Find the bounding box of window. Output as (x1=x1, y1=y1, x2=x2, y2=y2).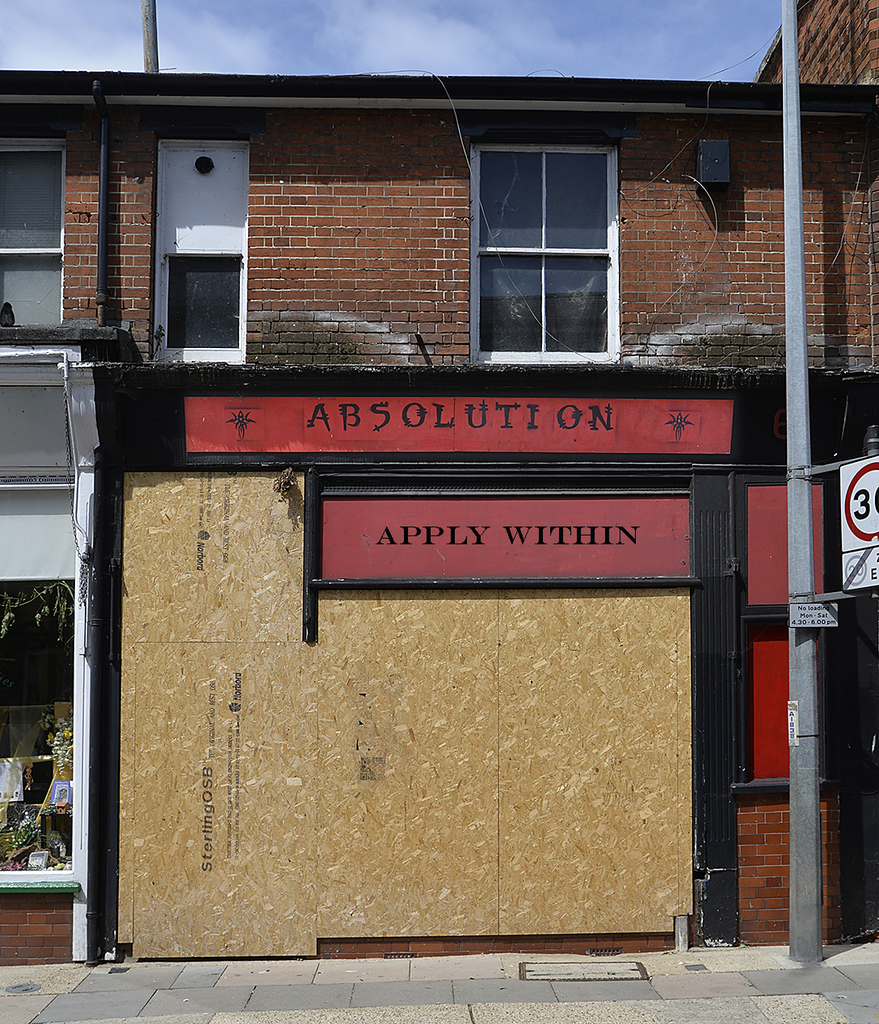
(x1=458, y1=109, x2=635, y2=351).
